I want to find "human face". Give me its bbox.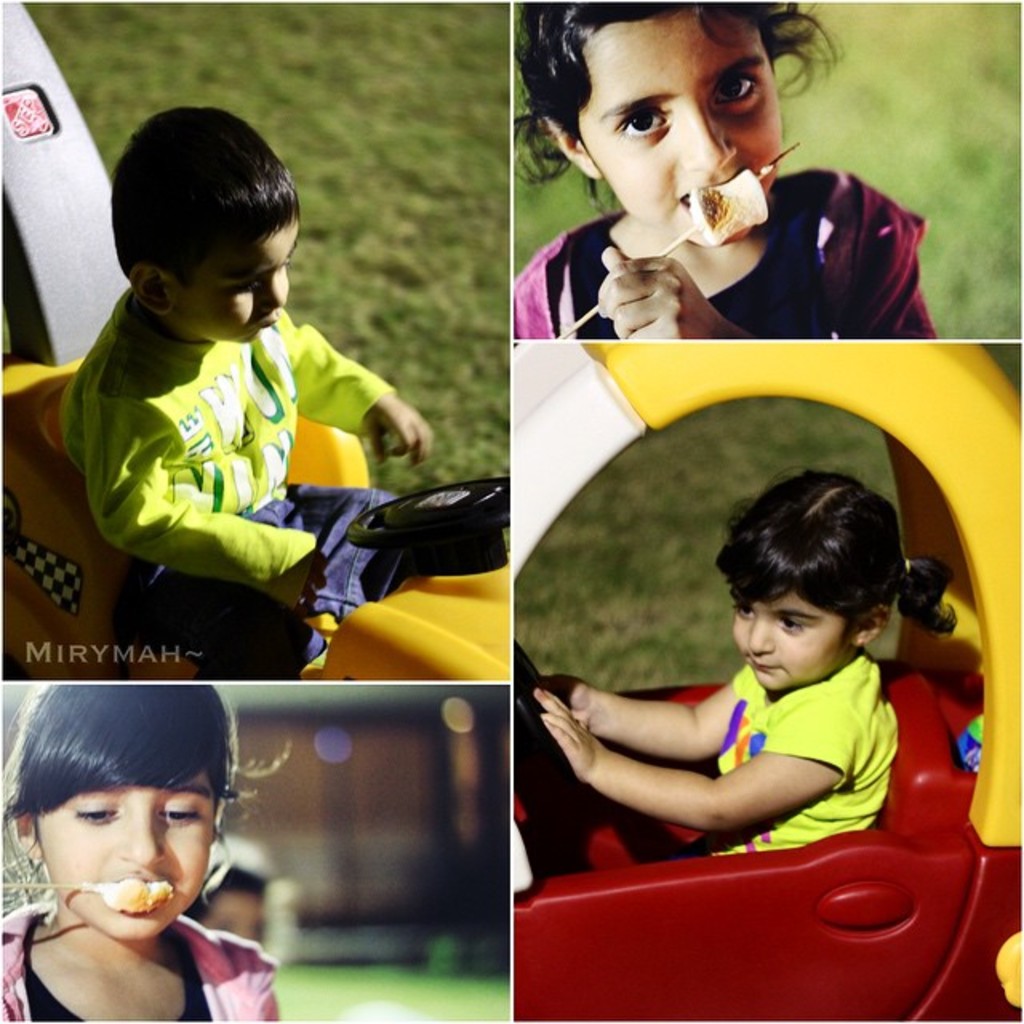
pyautogui.locateOnScreen(581, 0, 781, 242).
